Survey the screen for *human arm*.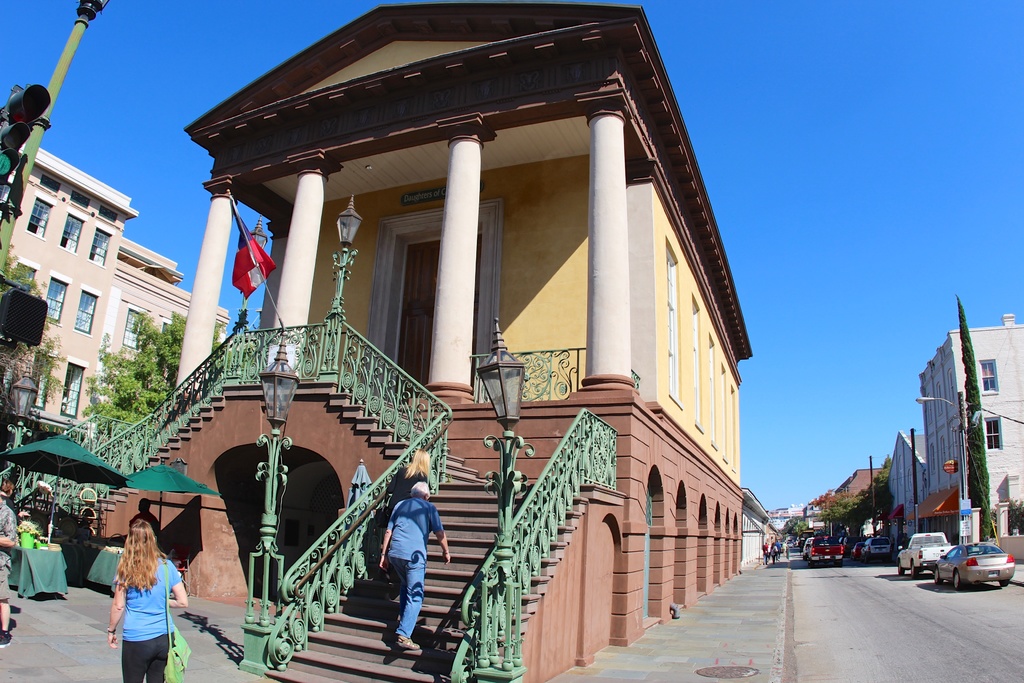
Survey found: [164, 562, 189, 607].
